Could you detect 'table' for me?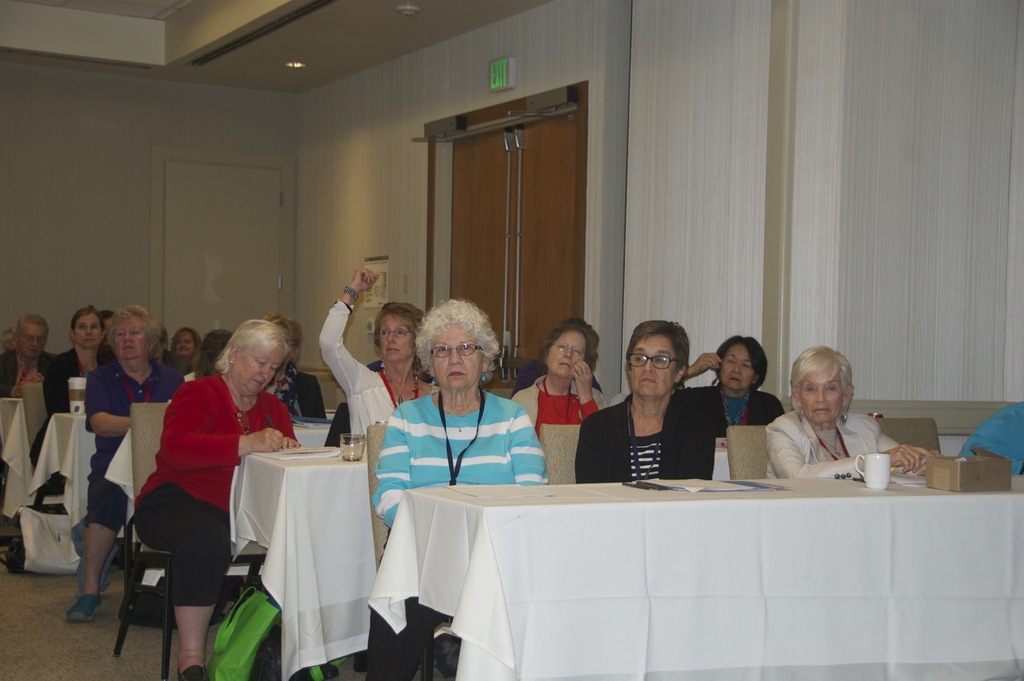
Detection result: bbox=[219, 429, 377, 674].
